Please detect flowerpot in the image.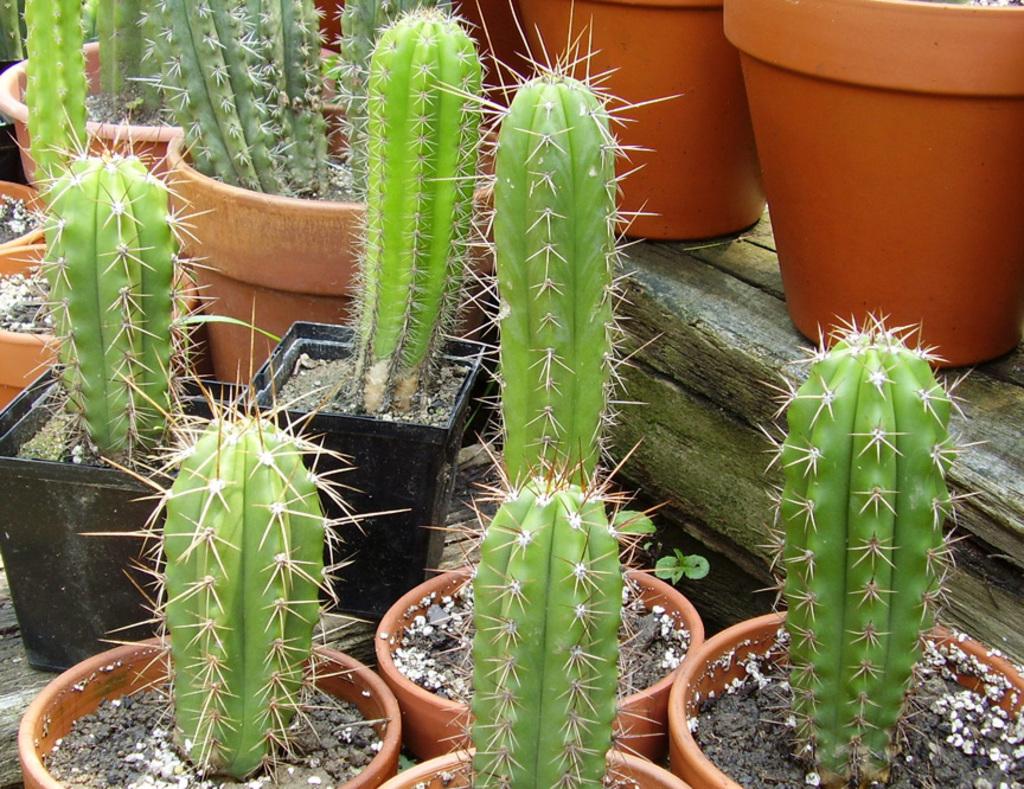
box(231, 317, 491, 621).
